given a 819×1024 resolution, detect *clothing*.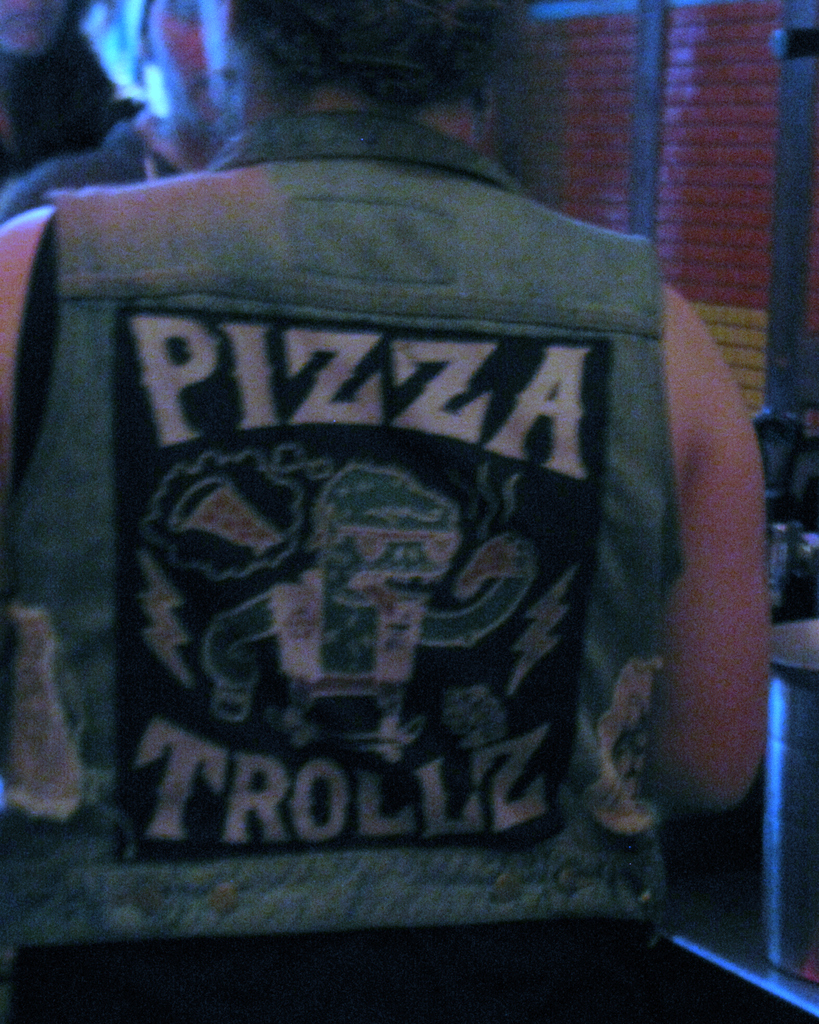
26/76/761/981.
